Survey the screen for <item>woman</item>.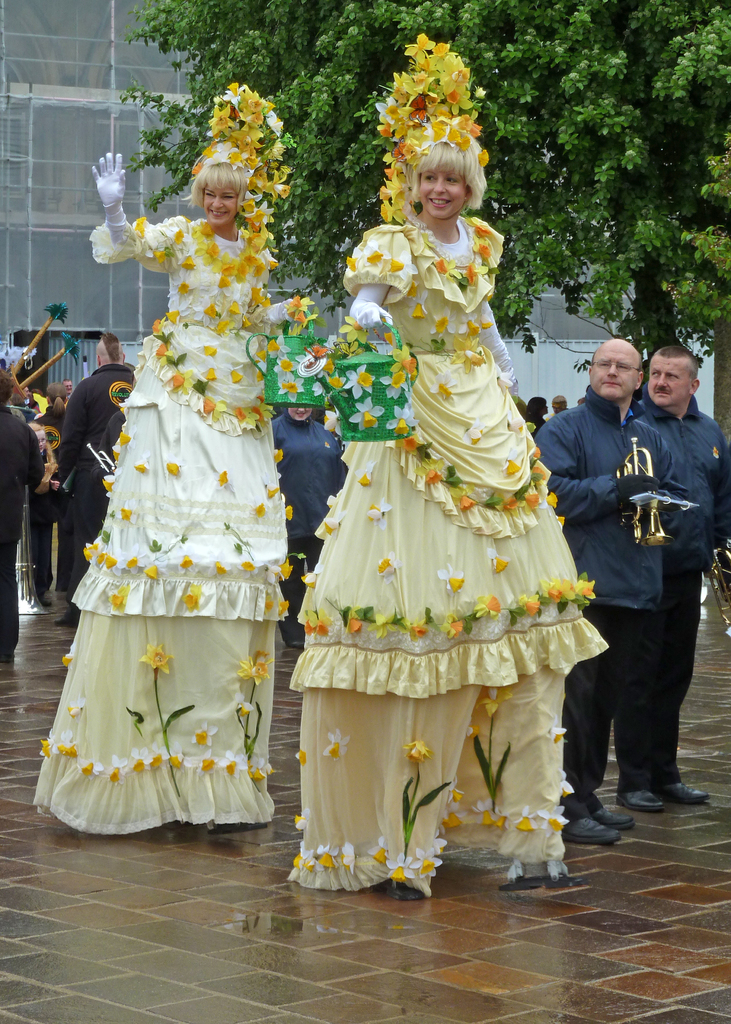
Survey found: crop(275, 130, 609, 893).
